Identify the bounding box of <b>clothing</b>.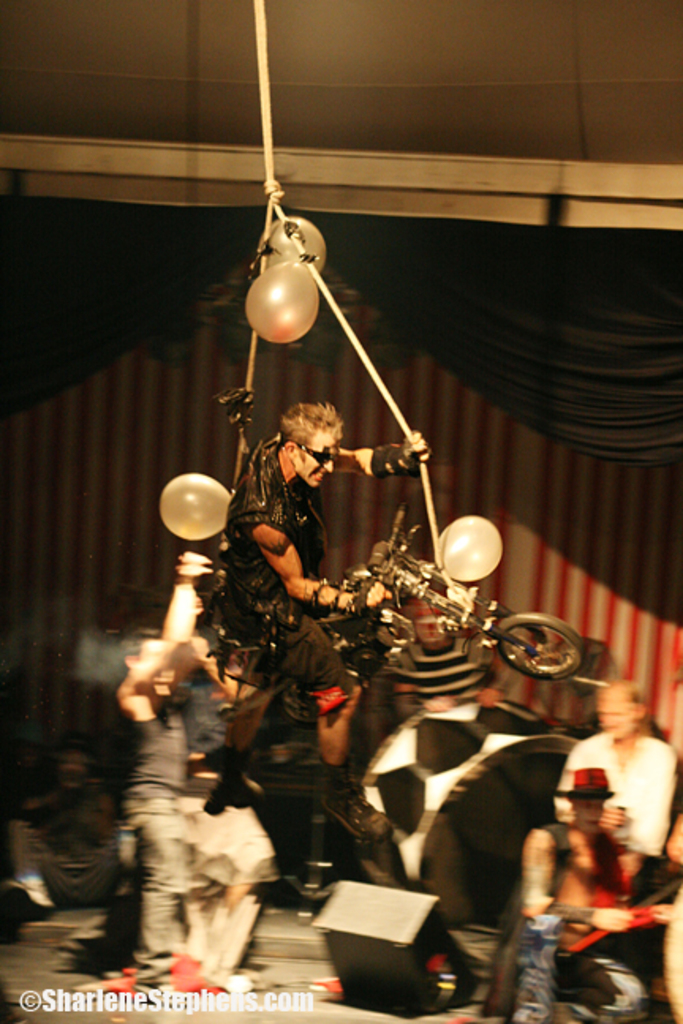
bbox(557, 735, 680, 855).
